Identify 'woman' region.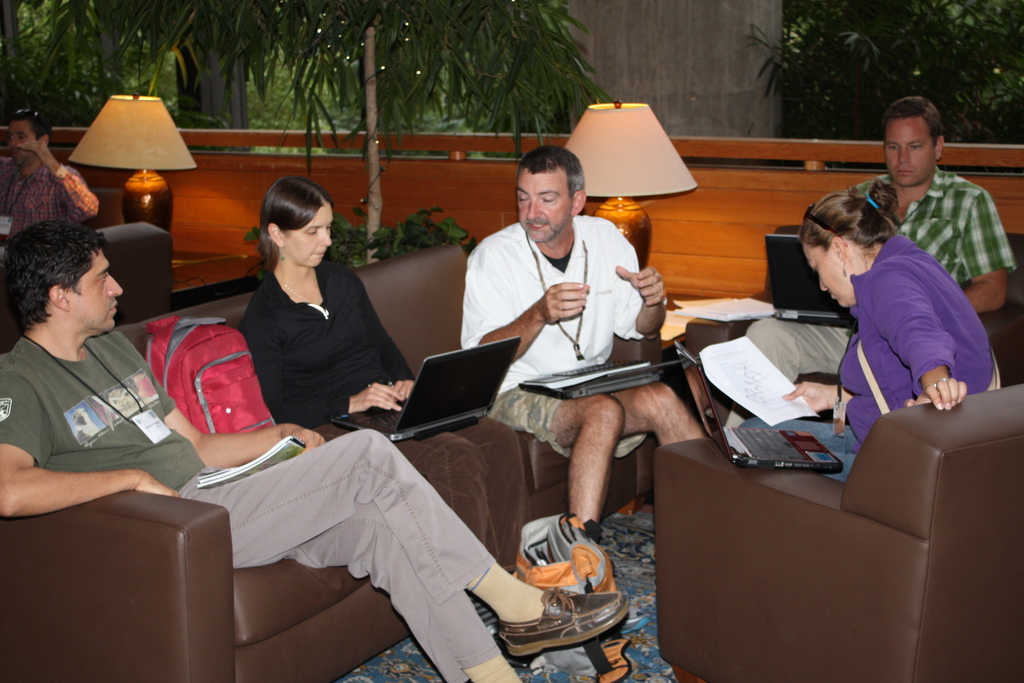
Region: <bbox>240, 170, 545, 666</bbox>.
